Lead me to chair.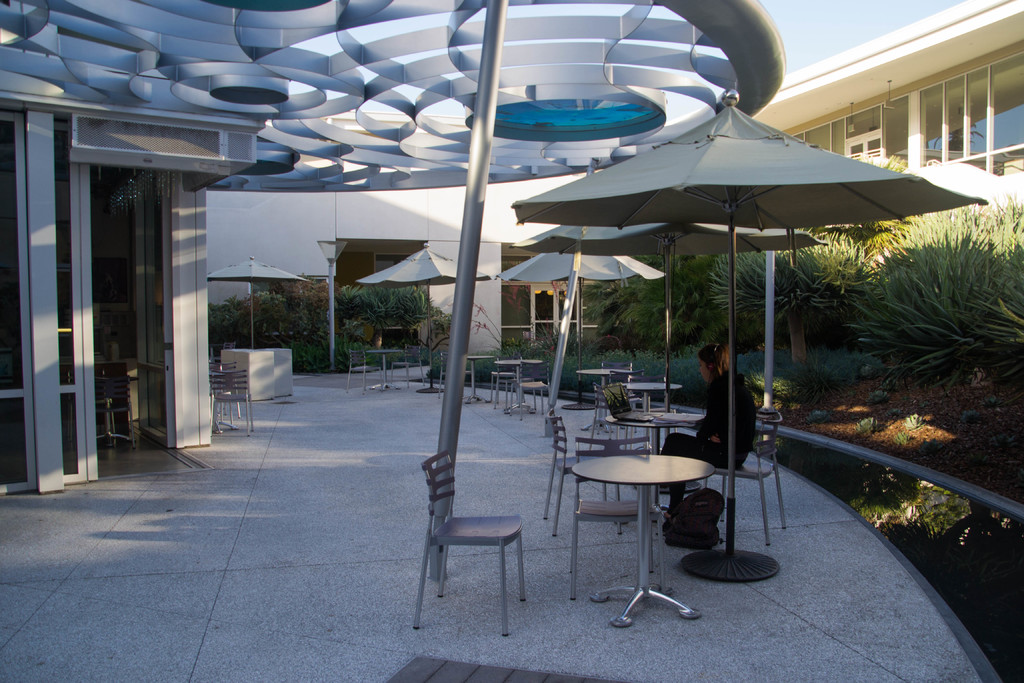
Lead to bbox=[410, 449, 530, 641].
